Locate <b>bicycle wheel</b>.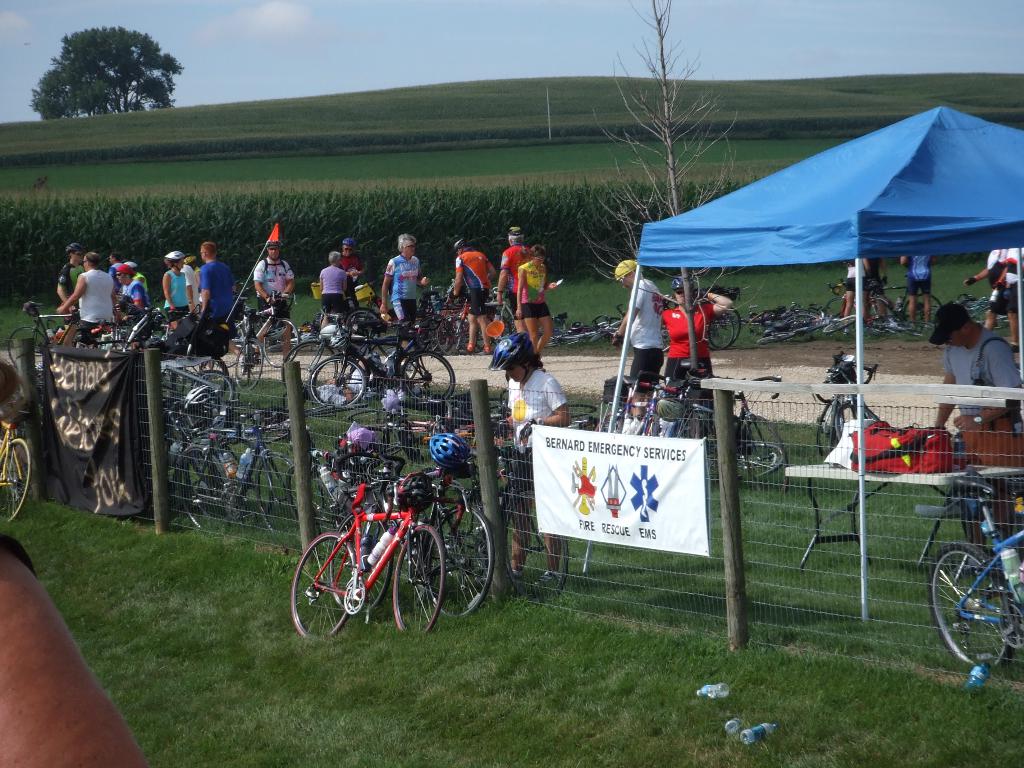
Bounding box: Rect(545, 332, 576, 349).
